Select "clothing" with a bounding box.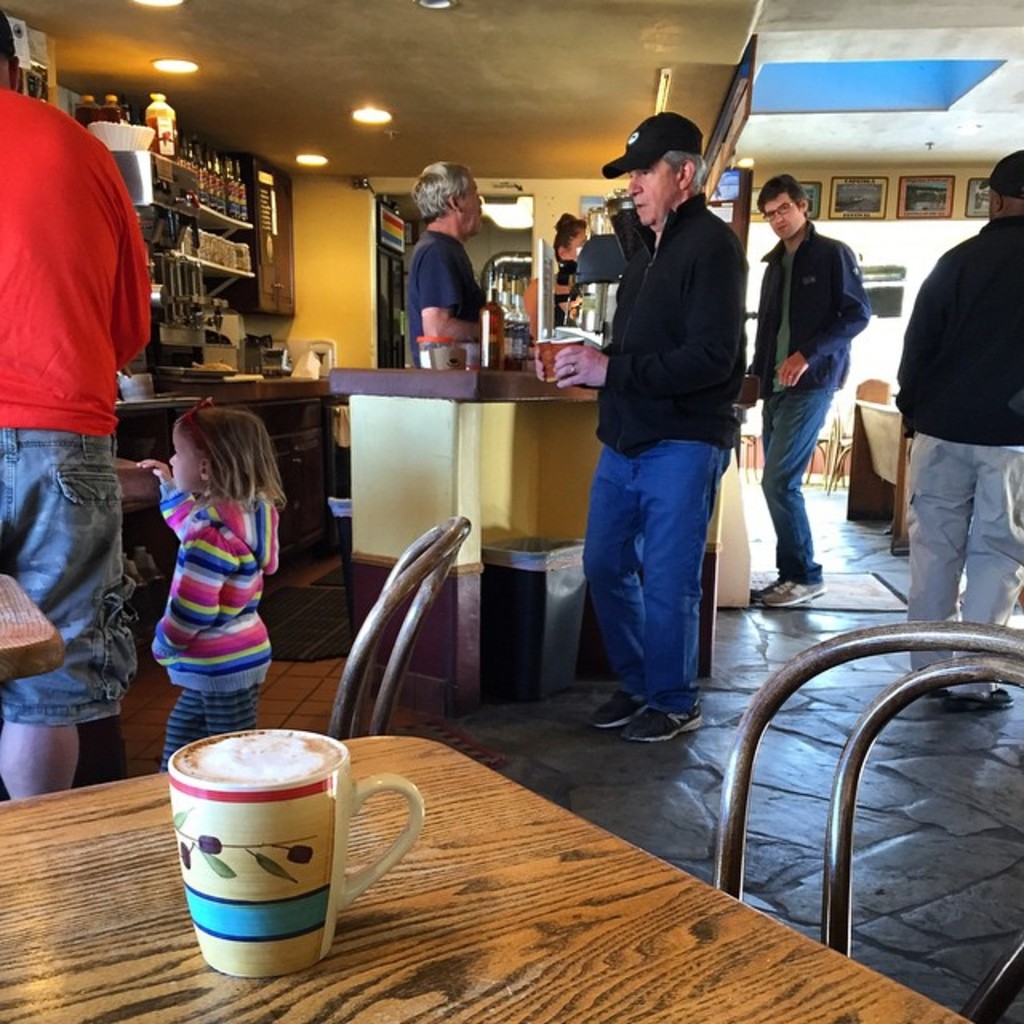
402:226:494:378.
